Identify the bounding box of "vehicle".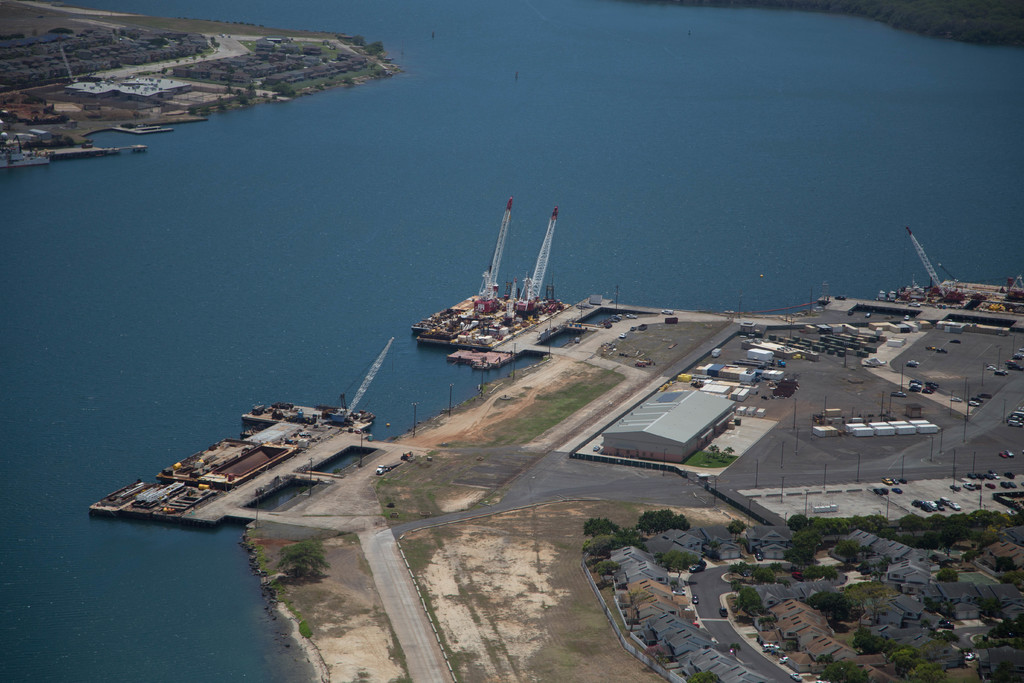
rect(764, 641, 780, 654).
